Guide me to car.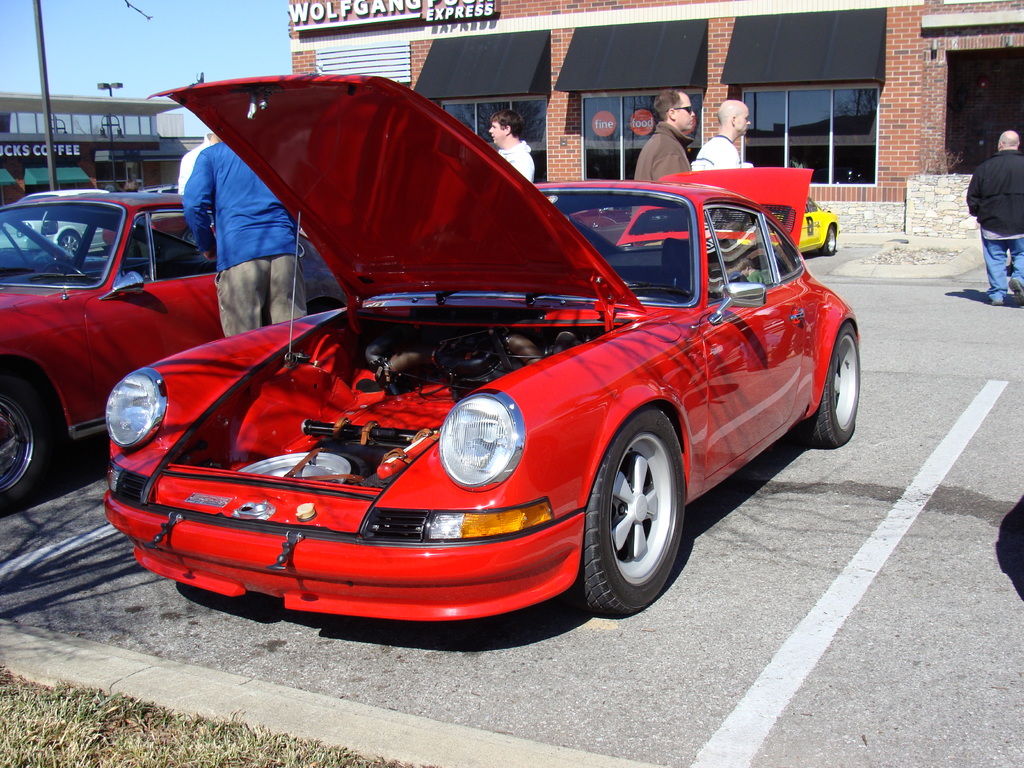
Guidance: Rect(0, 188, 112, 257).
